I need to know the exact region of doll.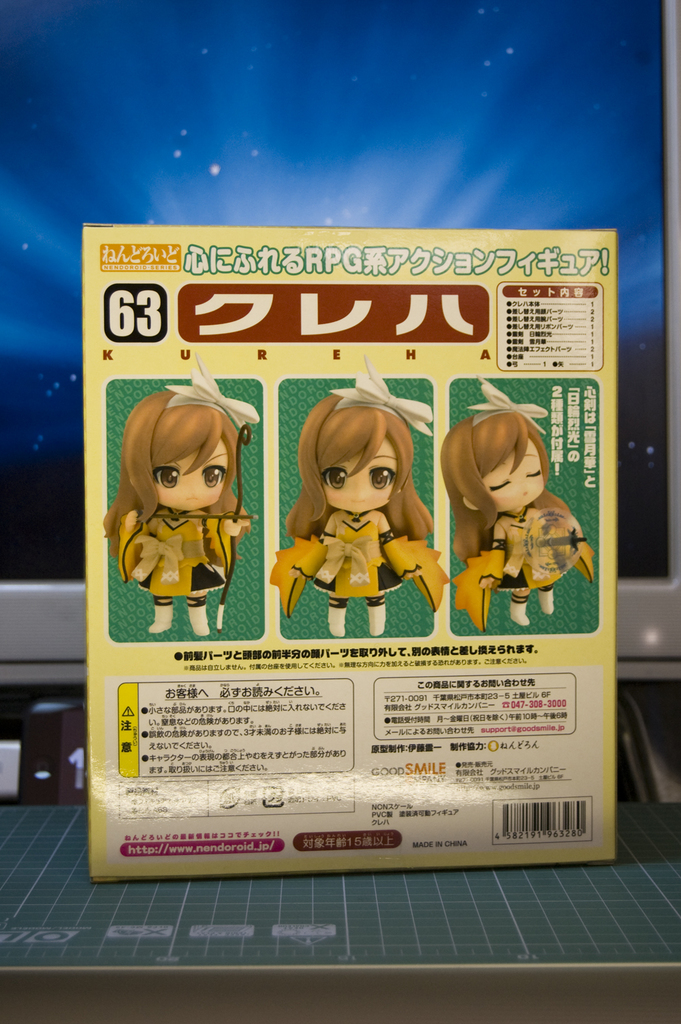
Region: pyautogui.locateOnScreen(112, 371, 259, 637).
